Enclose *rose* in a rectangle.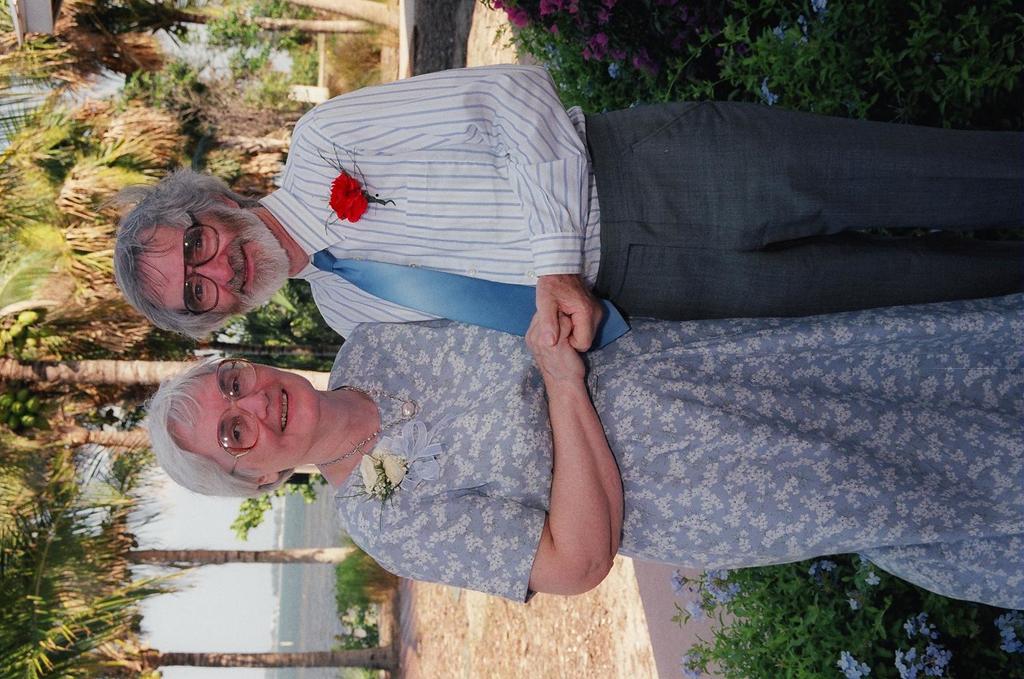
x1=361, y1=456, x2=377, y2=494.
